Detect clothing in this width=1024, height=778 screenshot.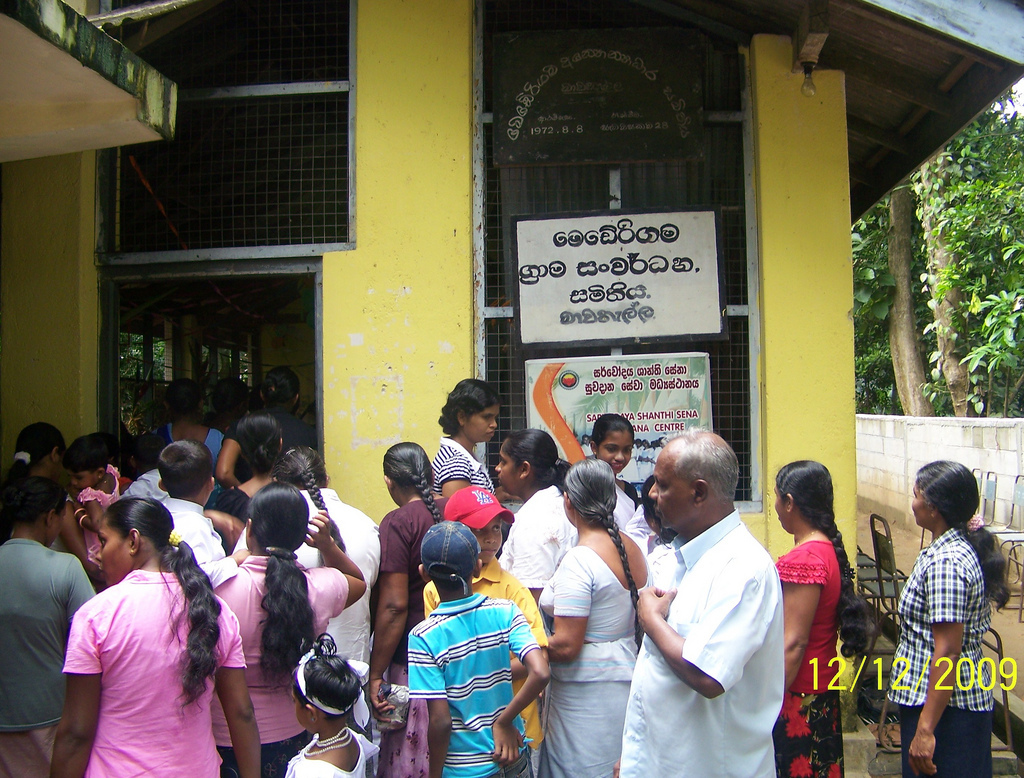
Detection: rect(767, 534, 849, 777).
